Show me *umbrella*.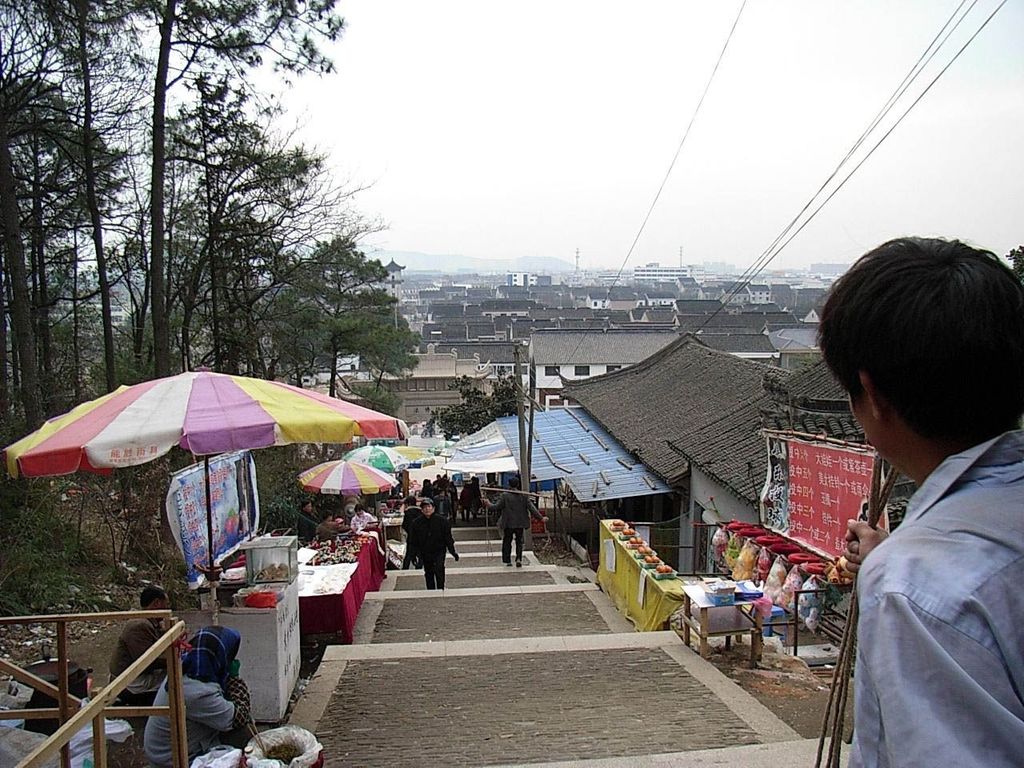
*umbrella* is here: crop(394, 444, 436, 474).
